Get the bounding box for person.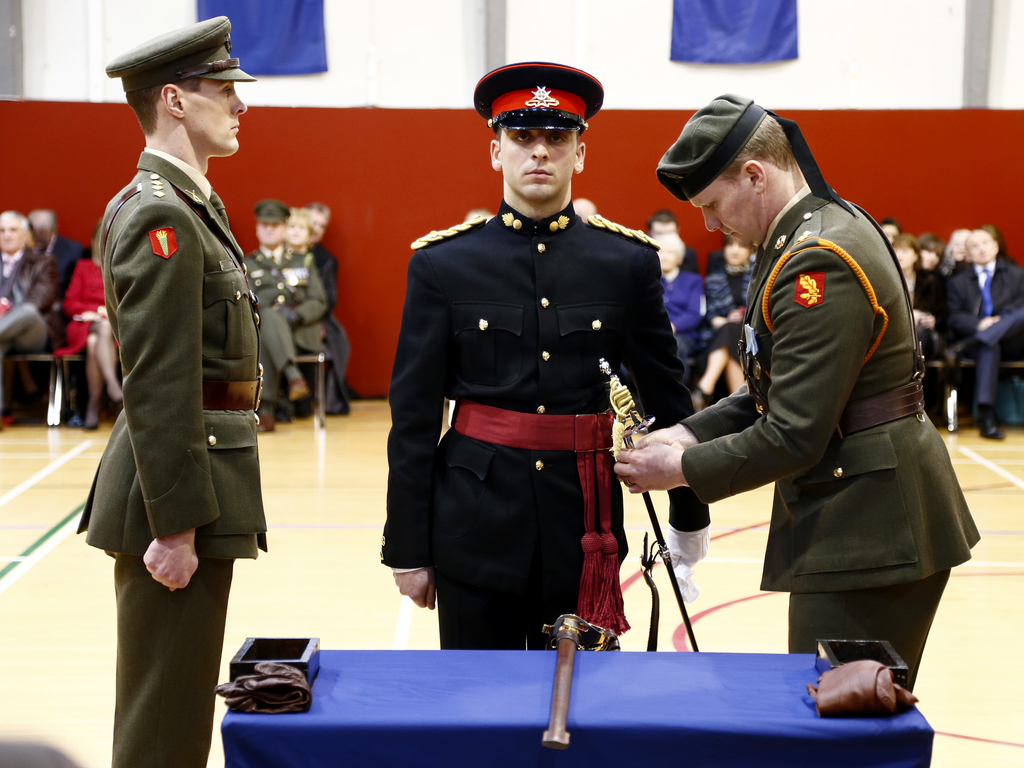
bbox=[646, 212, 701, 275].
